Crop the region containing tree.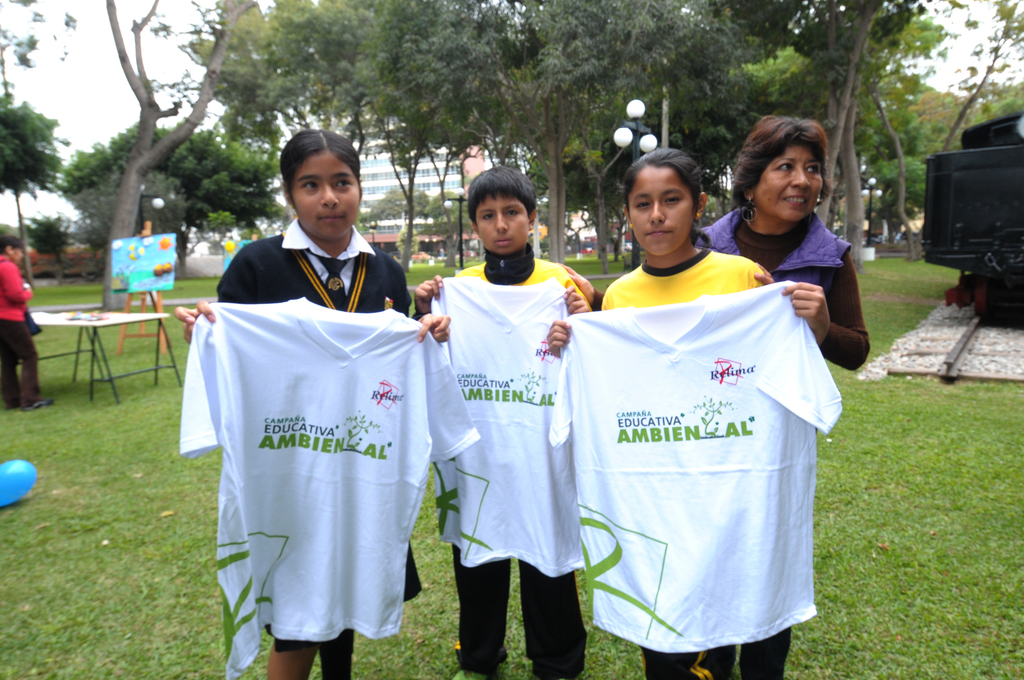
Crop region: Rect(28, 207, 75, 258).
